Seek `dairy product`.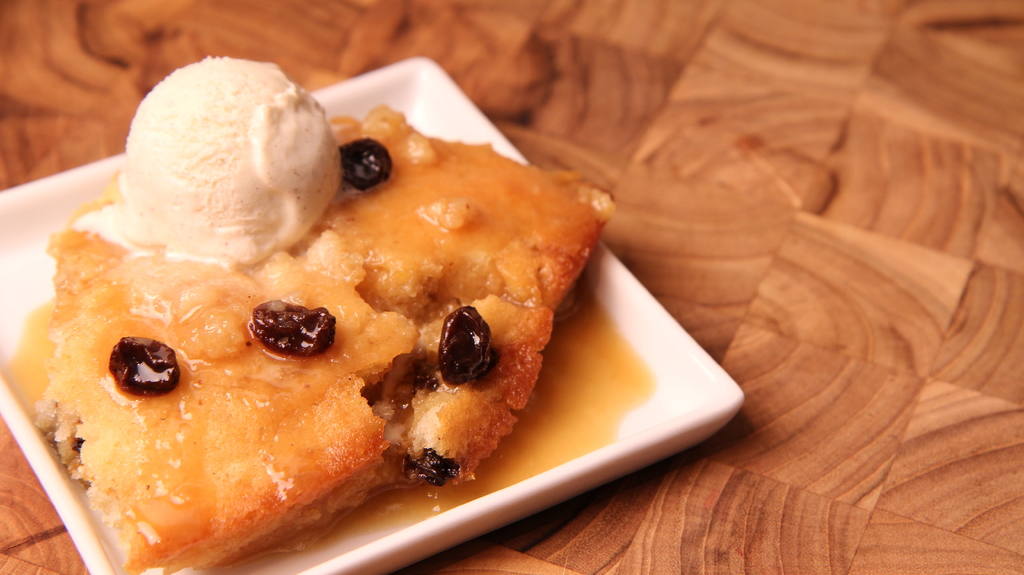
[76, 55, 343, 271].
